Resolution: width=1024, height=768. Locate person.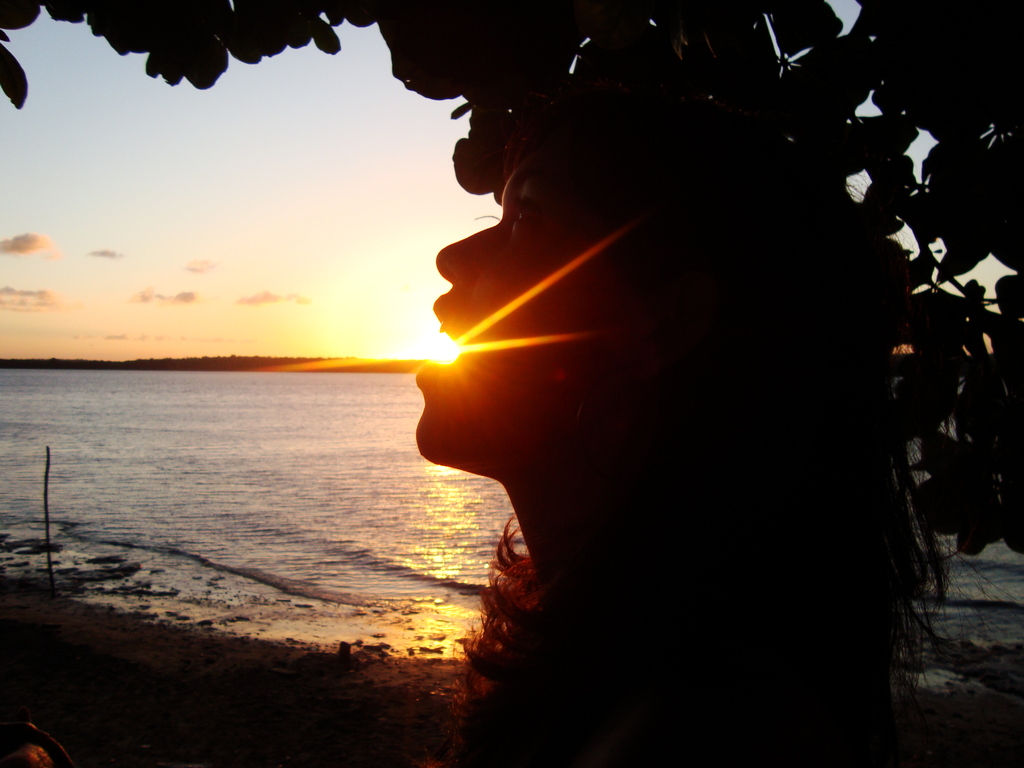
x1=412, y1=77, x2=953, y2=767.
